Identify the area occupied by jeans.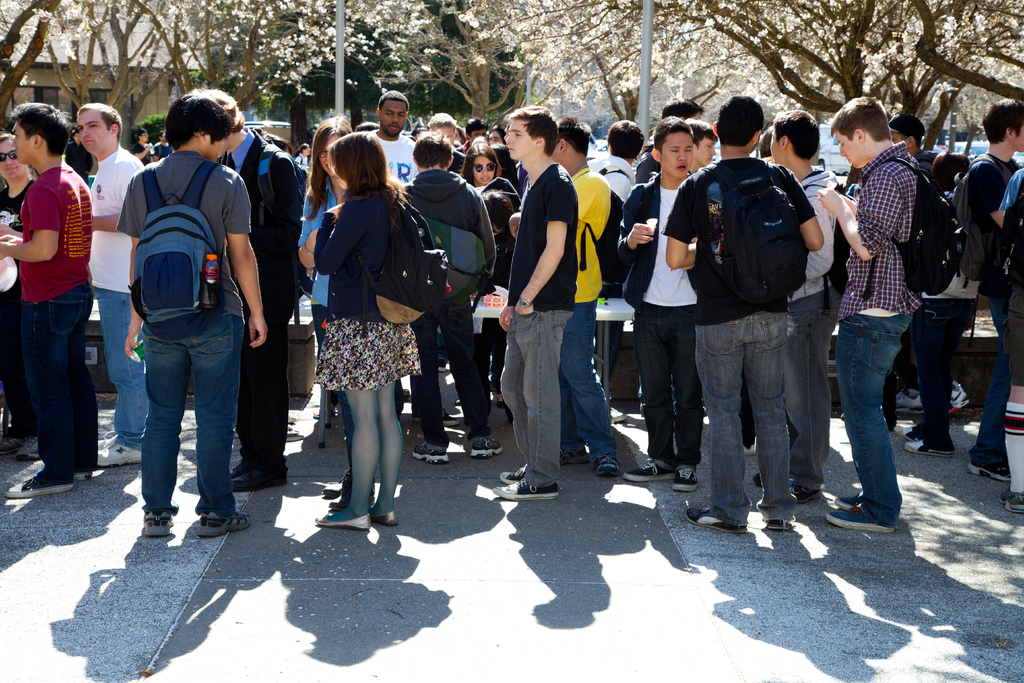
Area: (94,287,149,454).
